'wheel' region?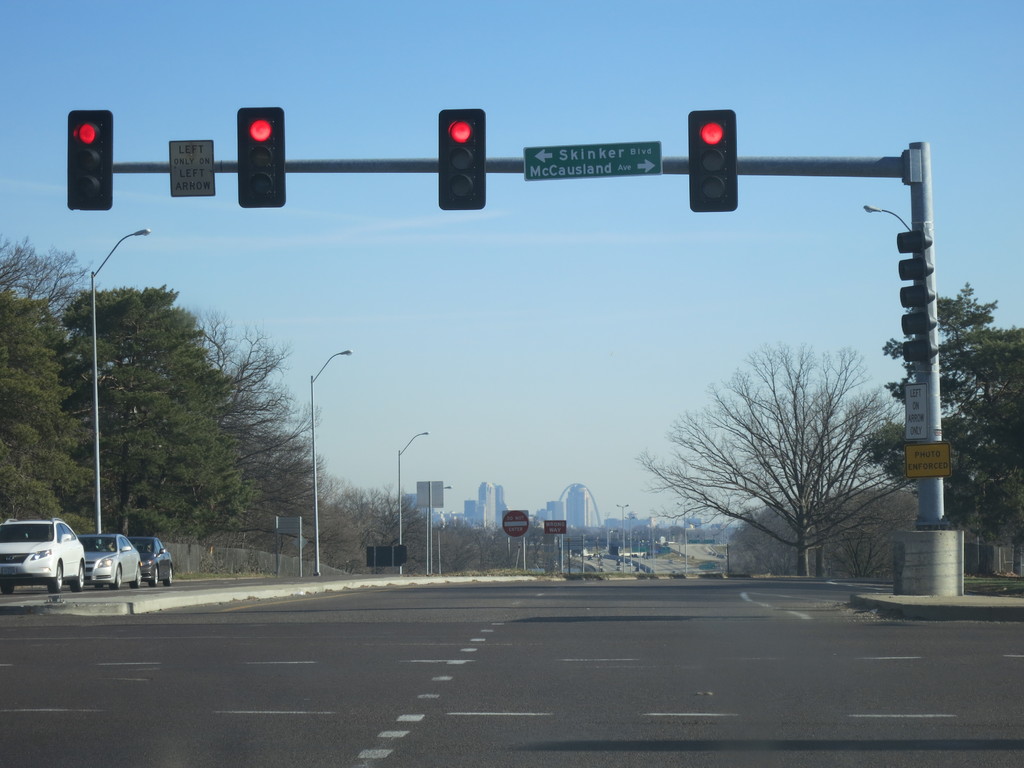
crop(68, 561, 86, 593)
